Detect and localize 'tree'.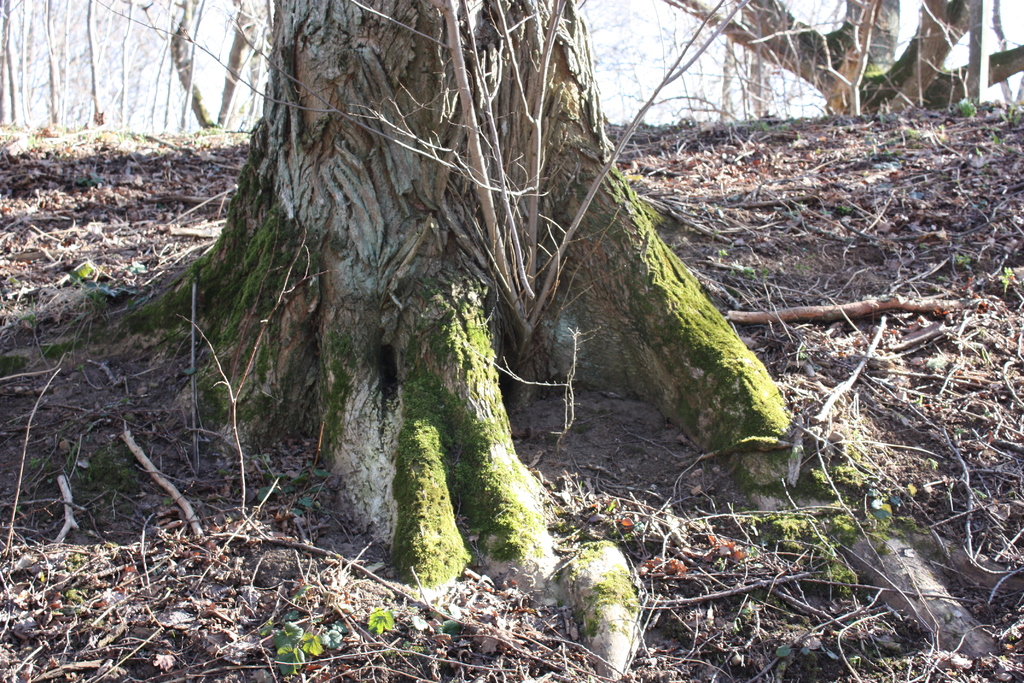
Localized at <bbox>56, 0, 913, 559</bbox>.
